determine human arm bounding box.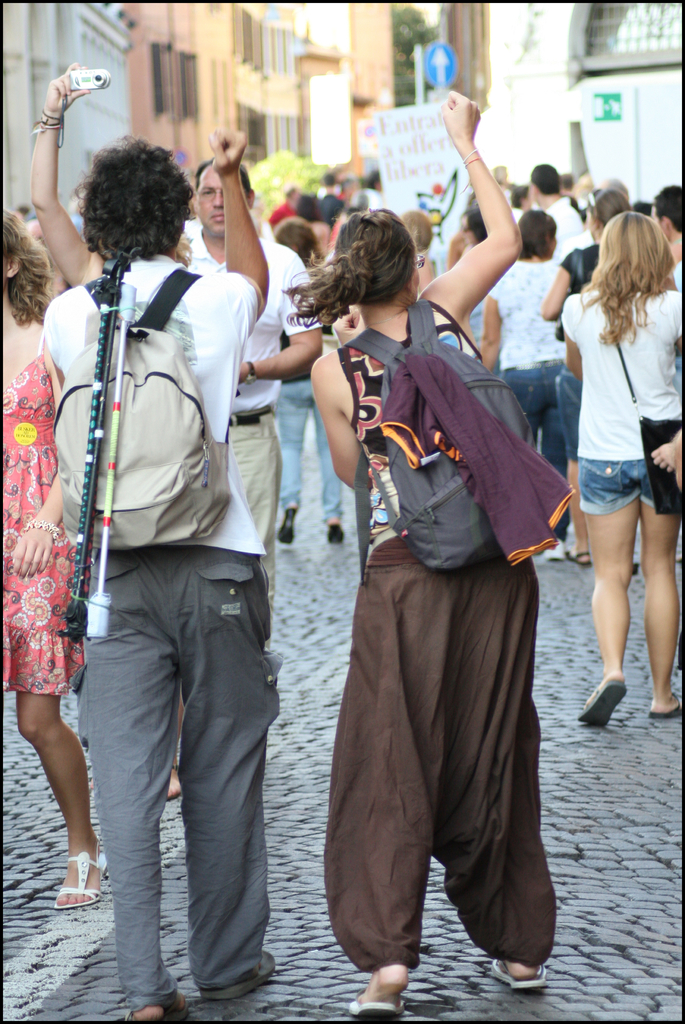
Determined: [x1=17, y1=355, x2=64, y2=575].
